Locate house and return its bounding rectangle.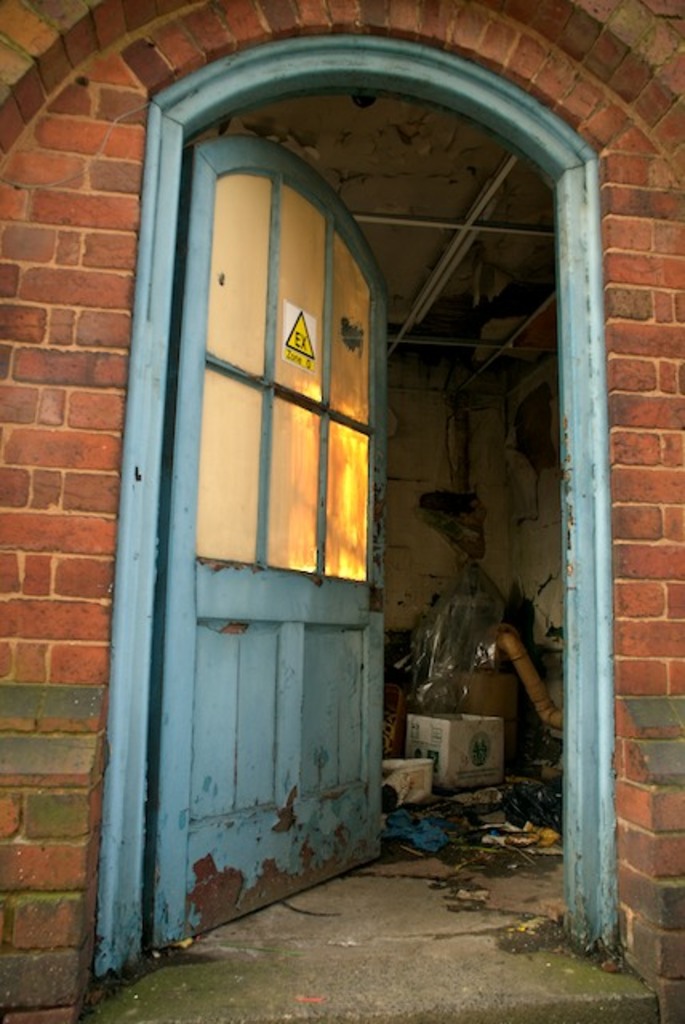
box(0, 0, 683, 1022).
